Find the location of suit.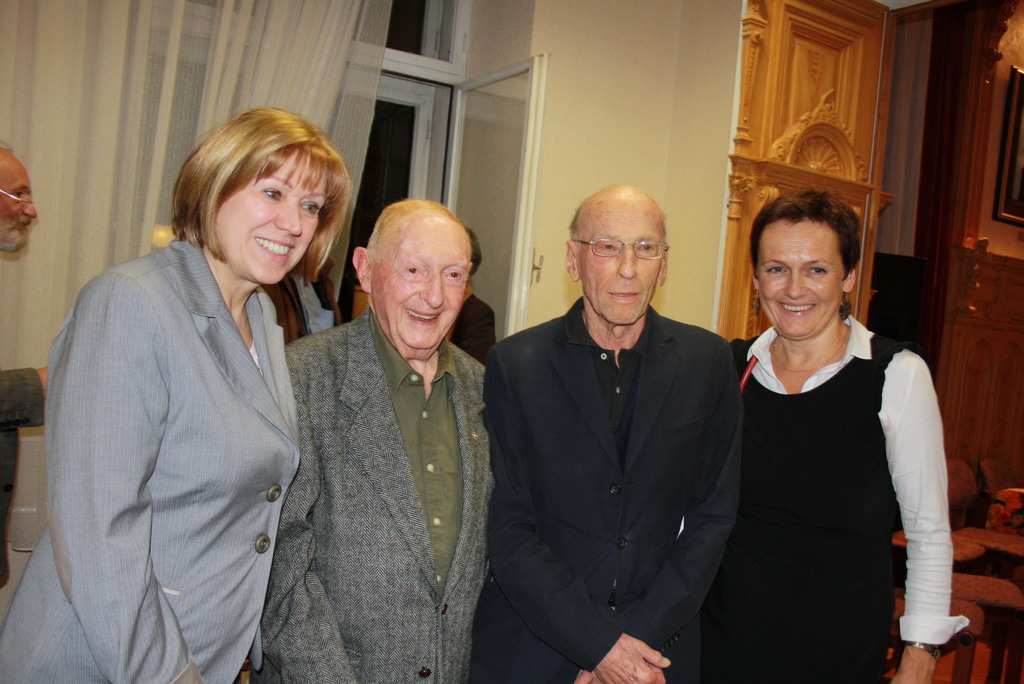
Location: (left=0, top=236, right=303, bottom=683).
